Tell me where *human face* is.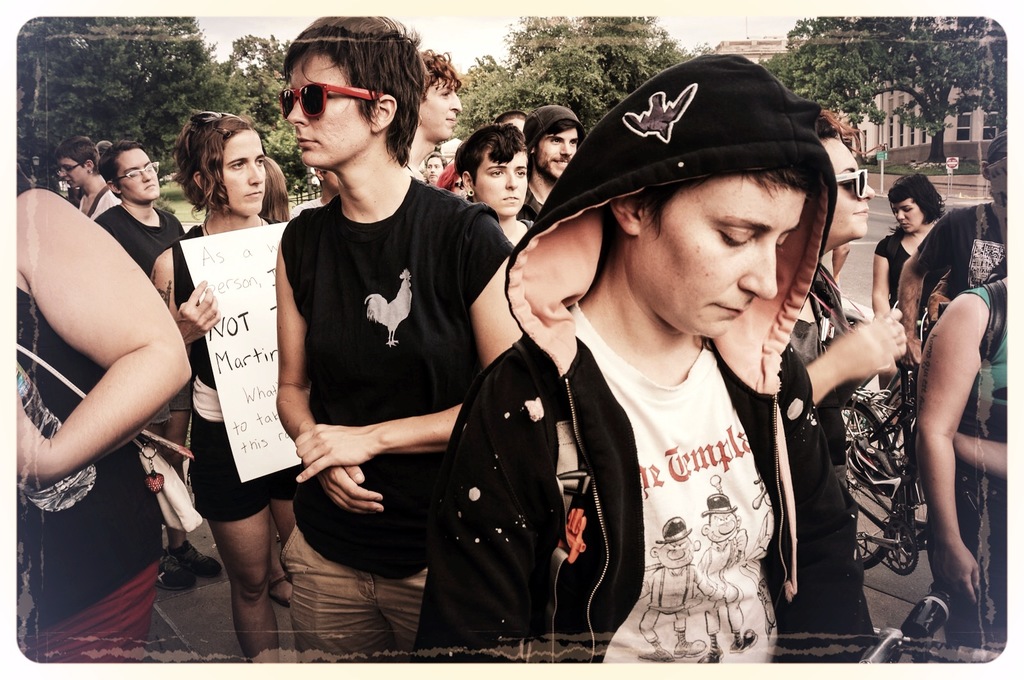
*human face* is at pyautogui.locateOnScreen(282, 53, 374, 171).
